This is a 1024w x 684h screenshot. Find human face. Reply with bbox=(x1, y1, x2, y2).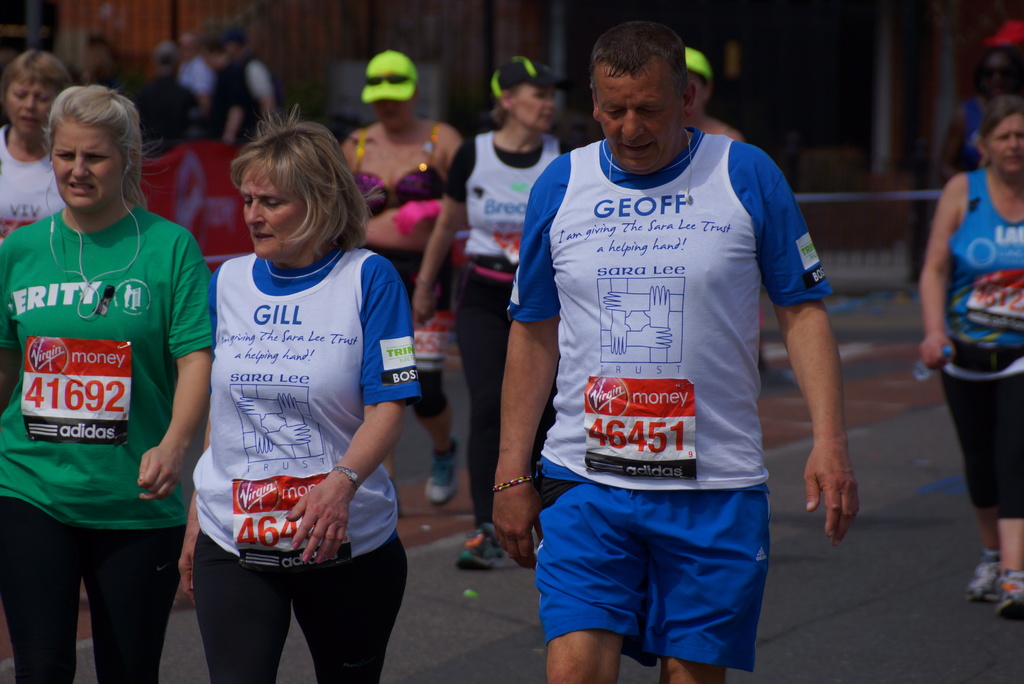
bbox=(990, 111, 1023, 176).
